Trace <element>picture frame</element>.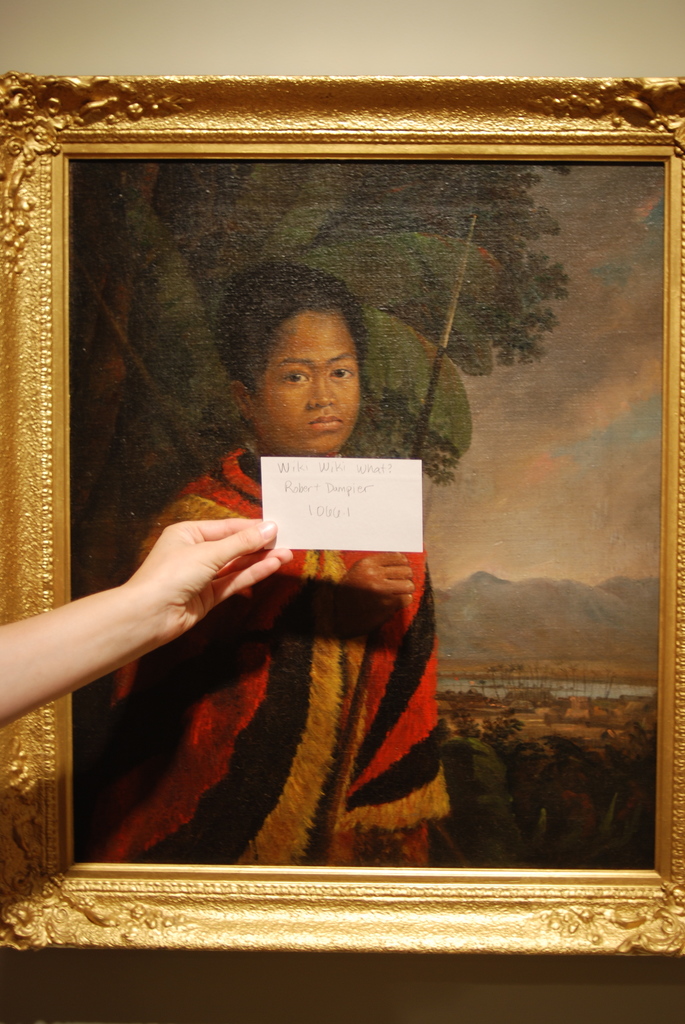
Traced to 0:70:684:961.
